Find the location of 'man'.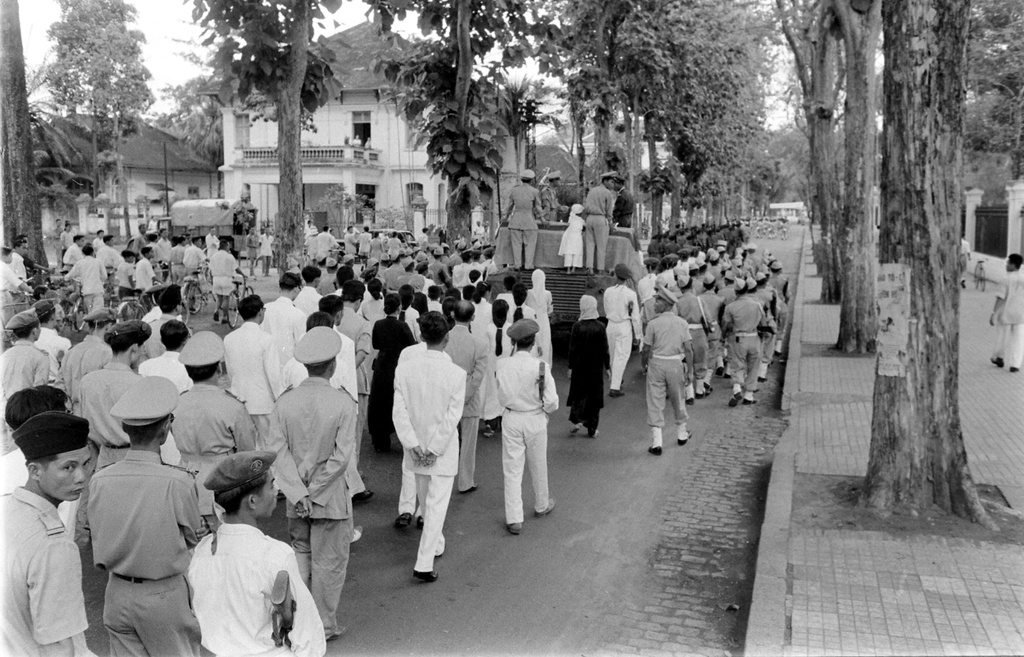
Location: [left=537, top=170, right=571, bottom=222].
